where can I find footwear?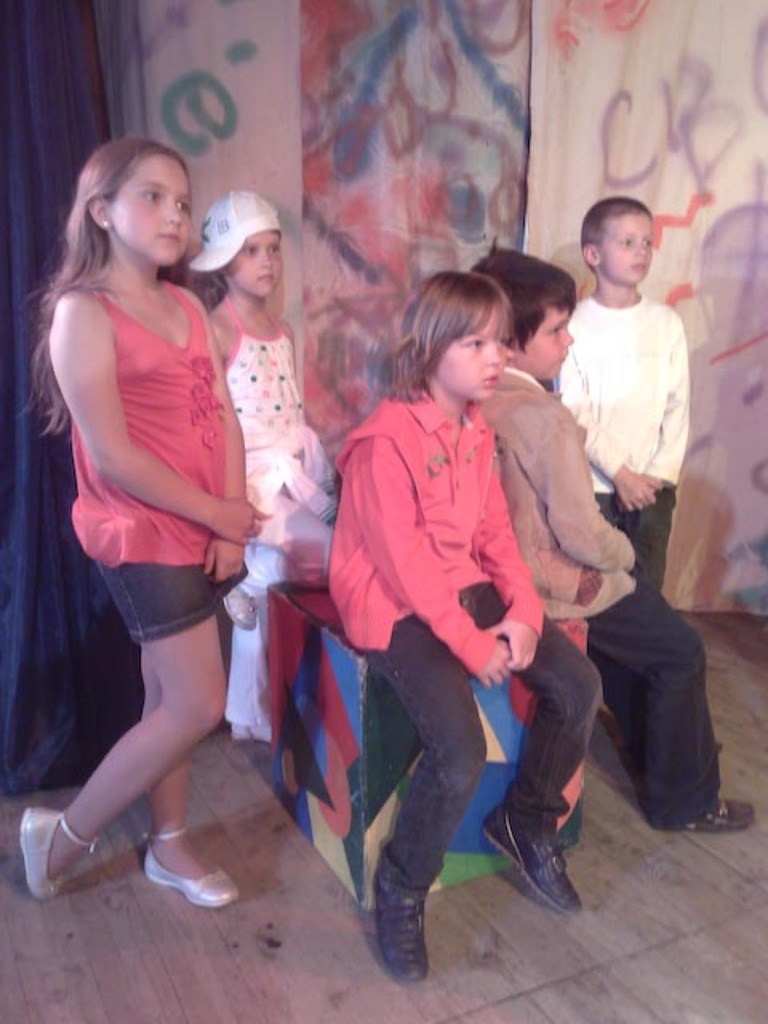
You can find it at 379,856,427,992.
